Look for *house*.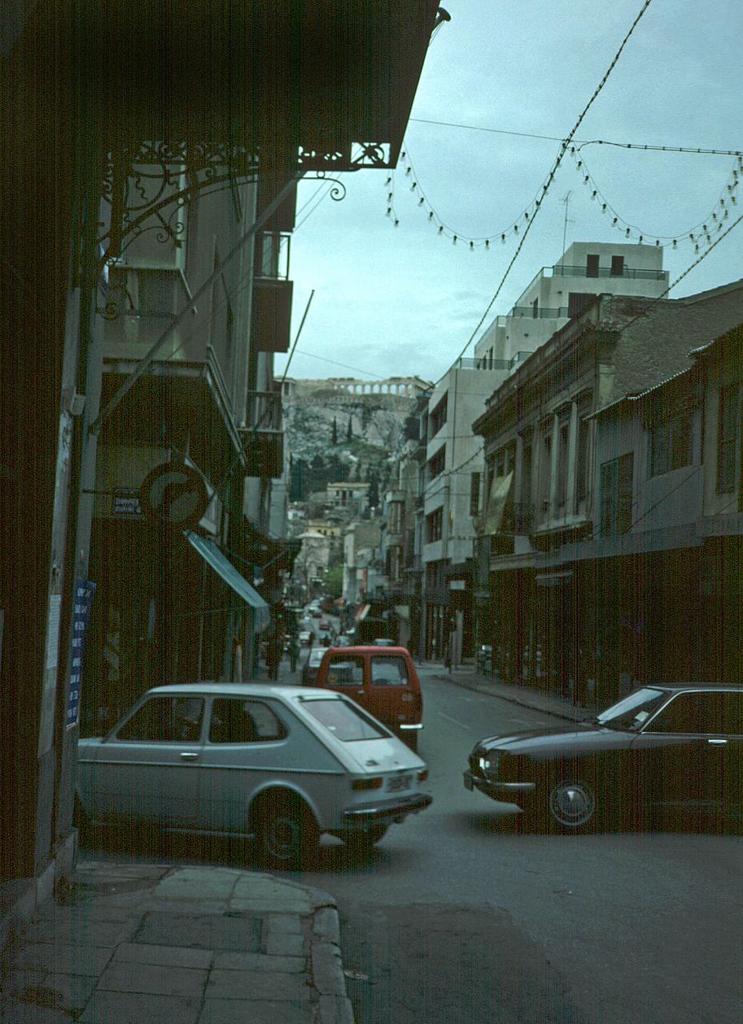
Found: pyautogui.locateOnScreen(0, 0, 437, 954).
